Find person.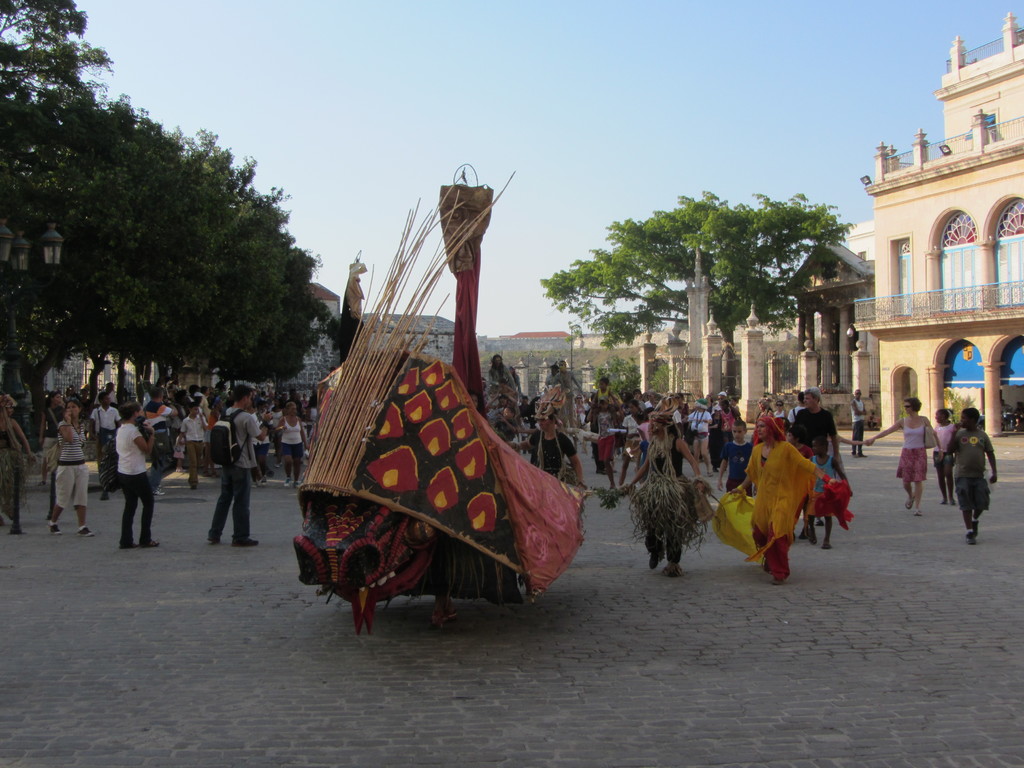
<region>487, 353, 515, 399</region>.
